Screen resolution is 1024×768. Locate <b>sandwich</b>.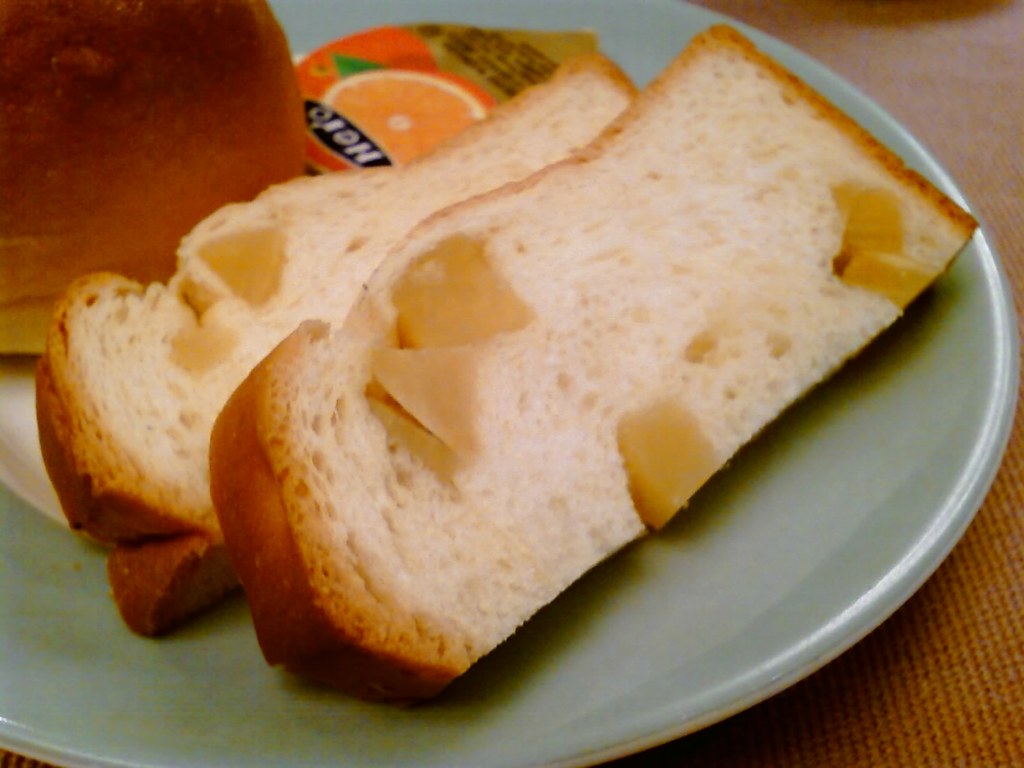
region(204, 16, 982, 704).
